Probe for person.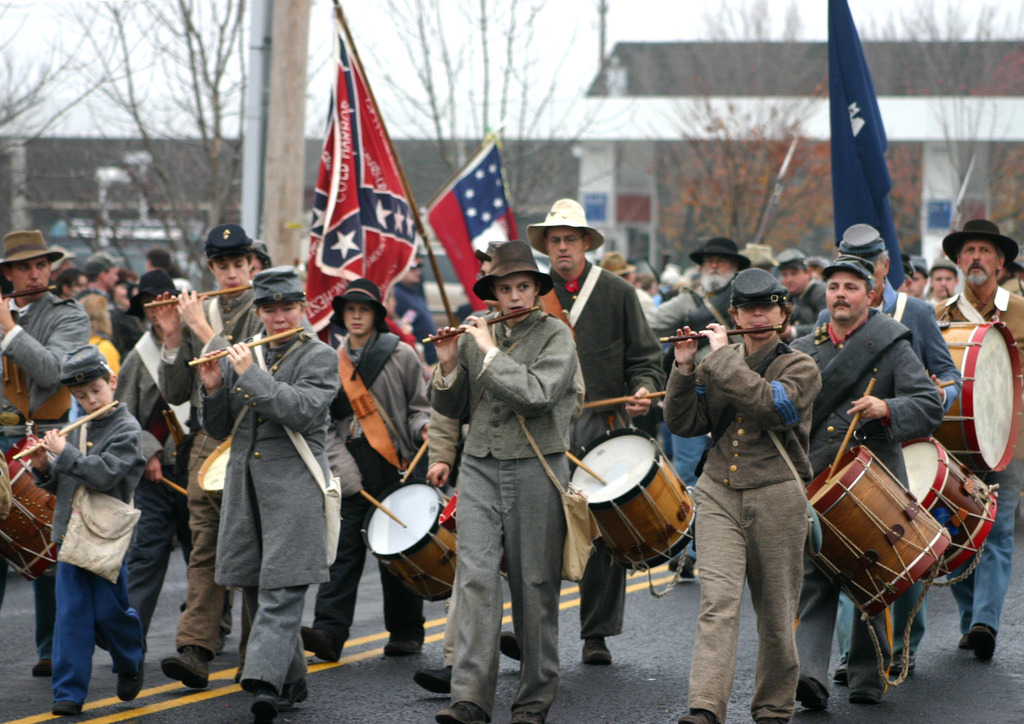
Probe result: (412,241,586,693).
